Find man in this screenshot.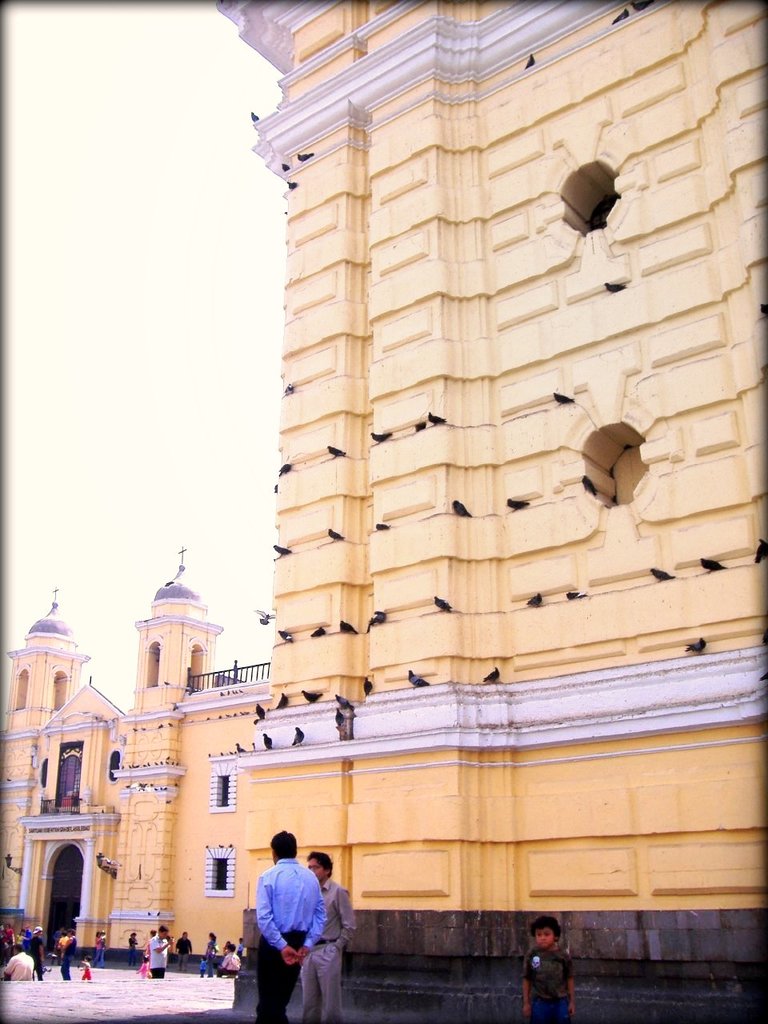
The bounding box for man is bbox(0, 946, 37, 979).
